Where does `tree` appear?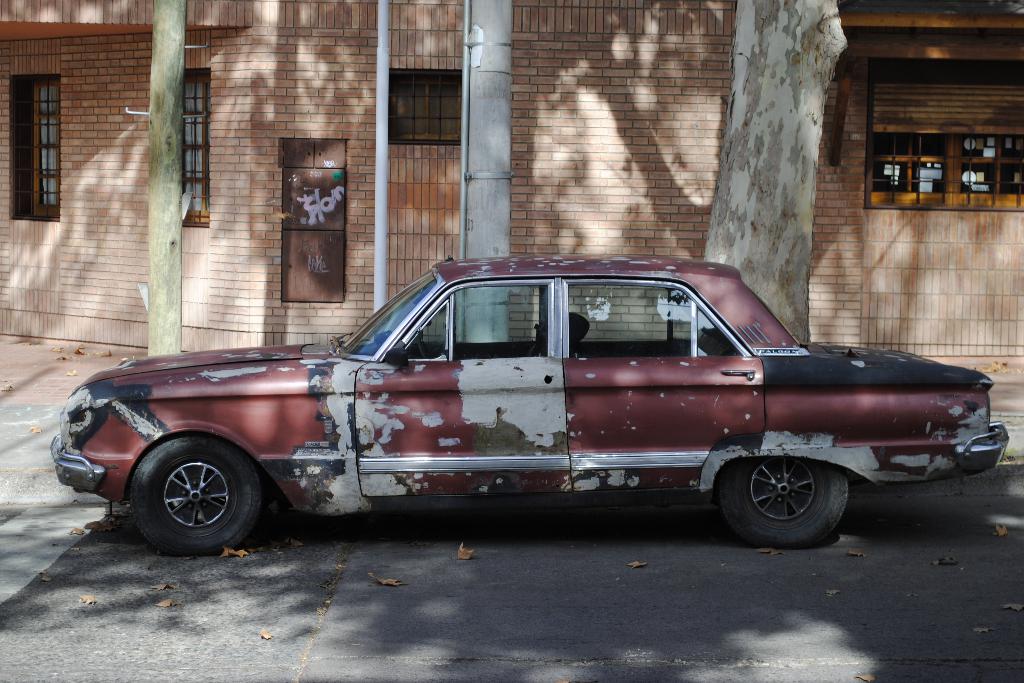
Appears at crop(705, 0, 851, 343).
